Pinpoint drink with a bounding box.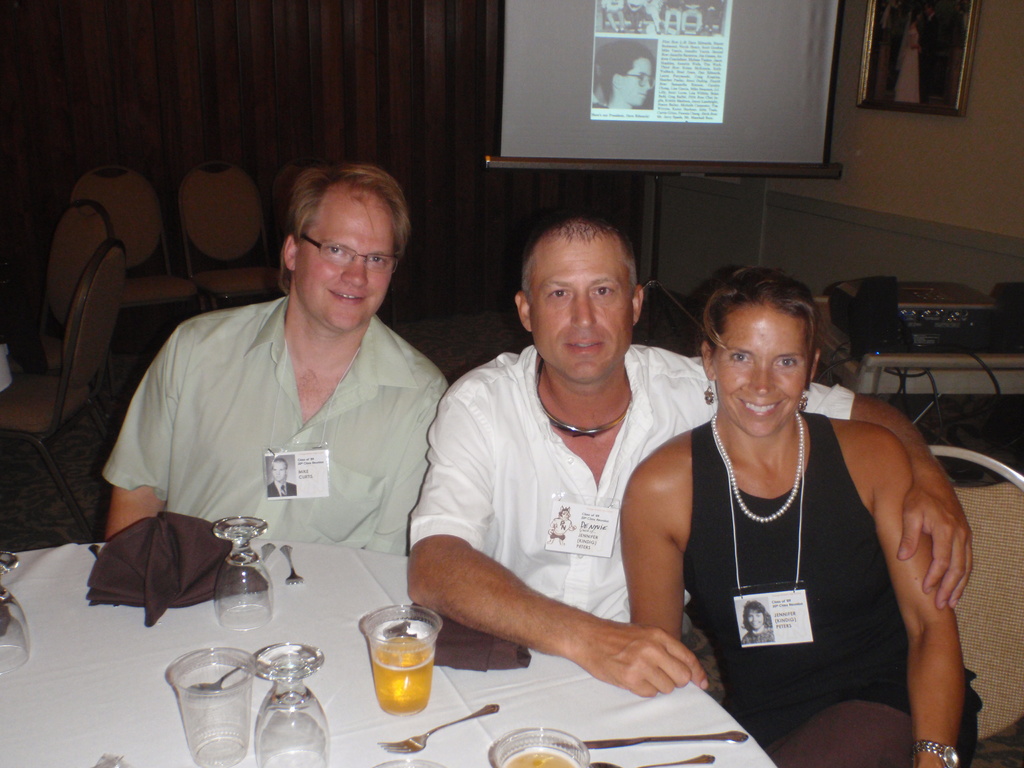
locate(161, 649, 255, 762).
